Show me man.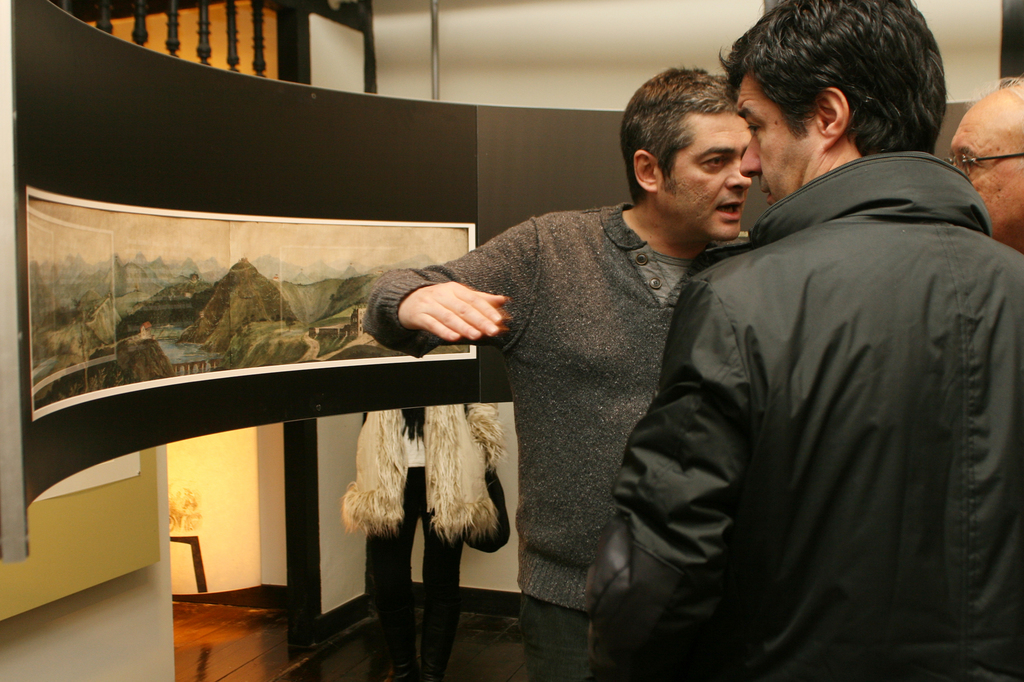
man is here: BBox(351, 63, 764, 681).
